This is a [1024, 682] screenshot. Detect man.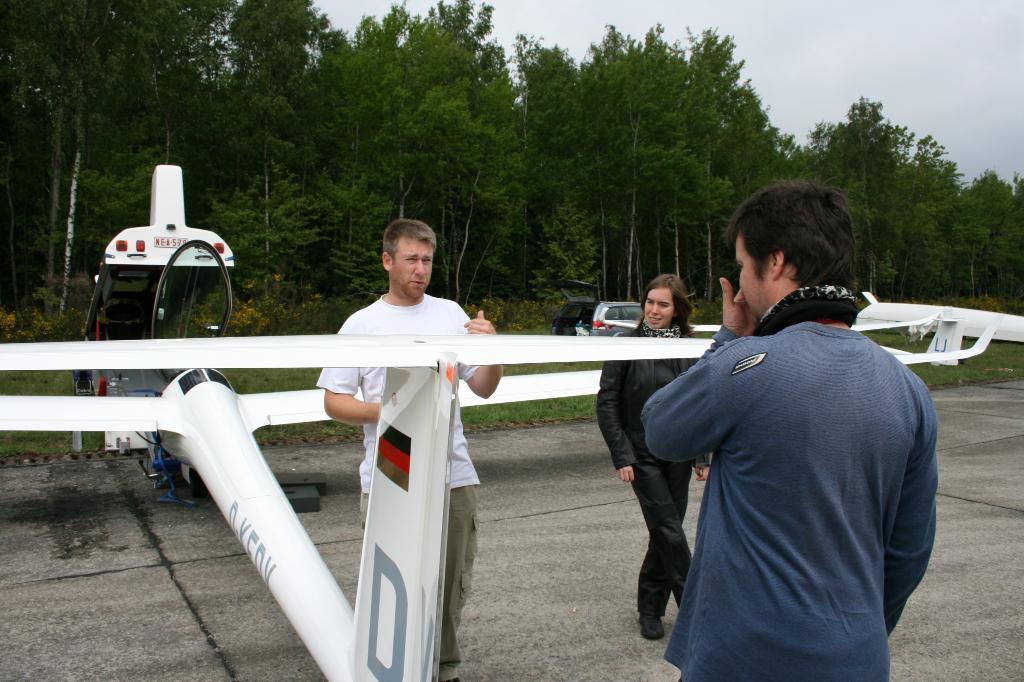
detection(630, 201, 952, 665).
